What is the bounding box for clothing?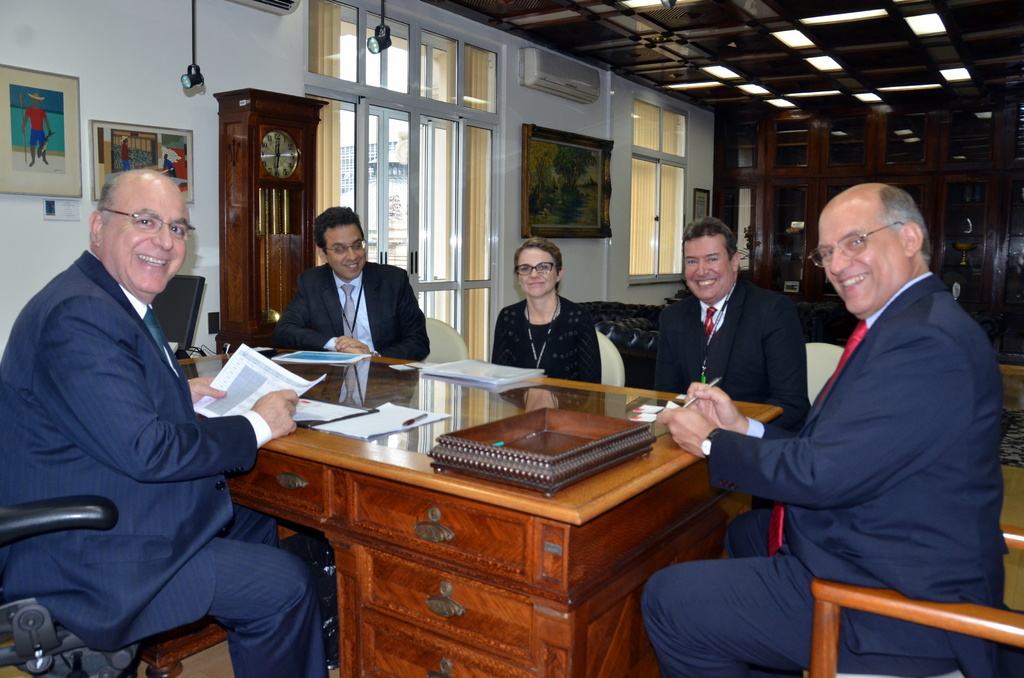
(718,215,1004,654).
